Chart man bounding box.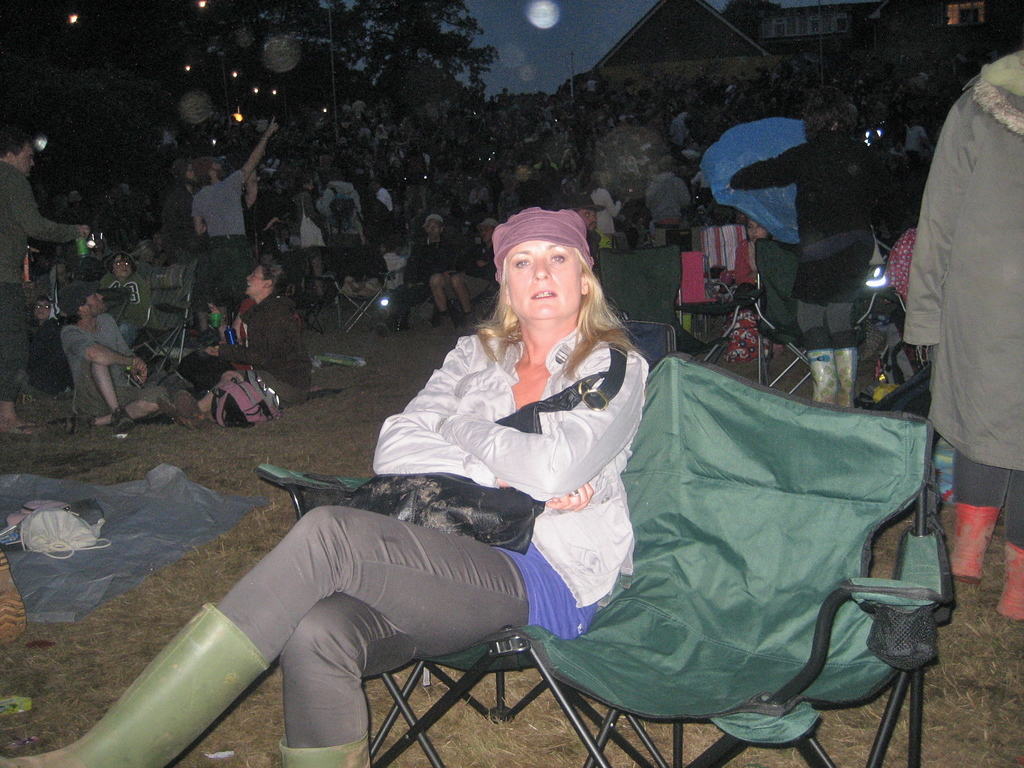
Charted: <box>55,281,173,438</box>.
